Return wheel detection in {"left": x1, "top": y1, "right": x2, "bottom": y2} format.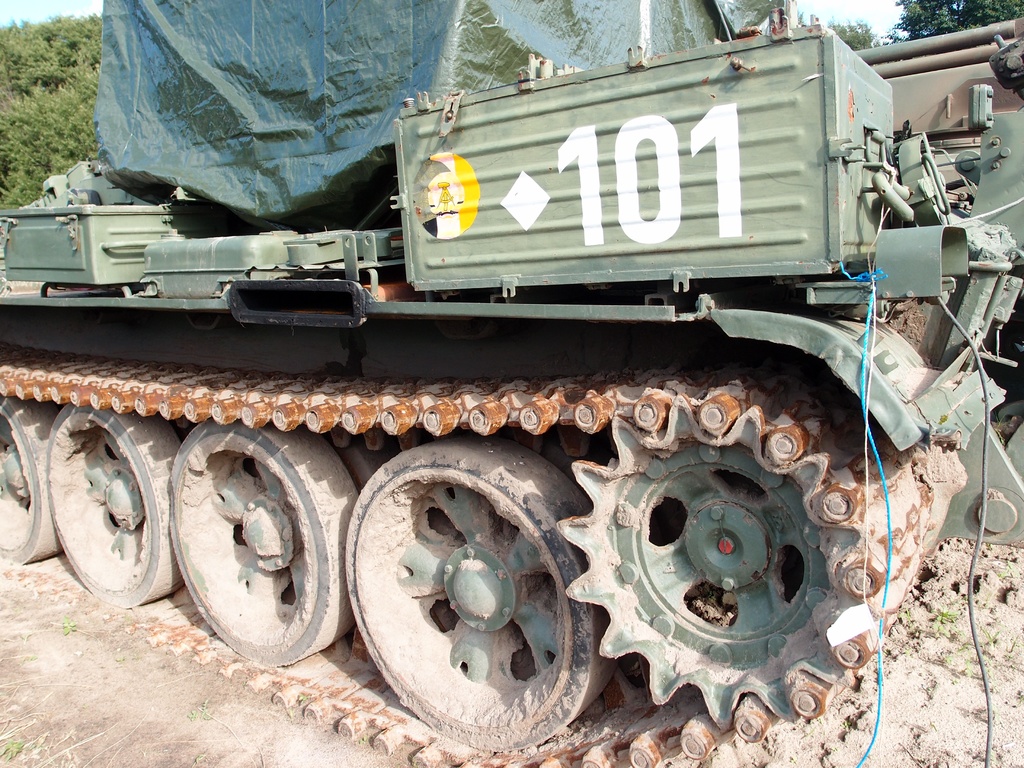
{"left": 551, "top": 394, "right": 858, "bottom": 734}.
